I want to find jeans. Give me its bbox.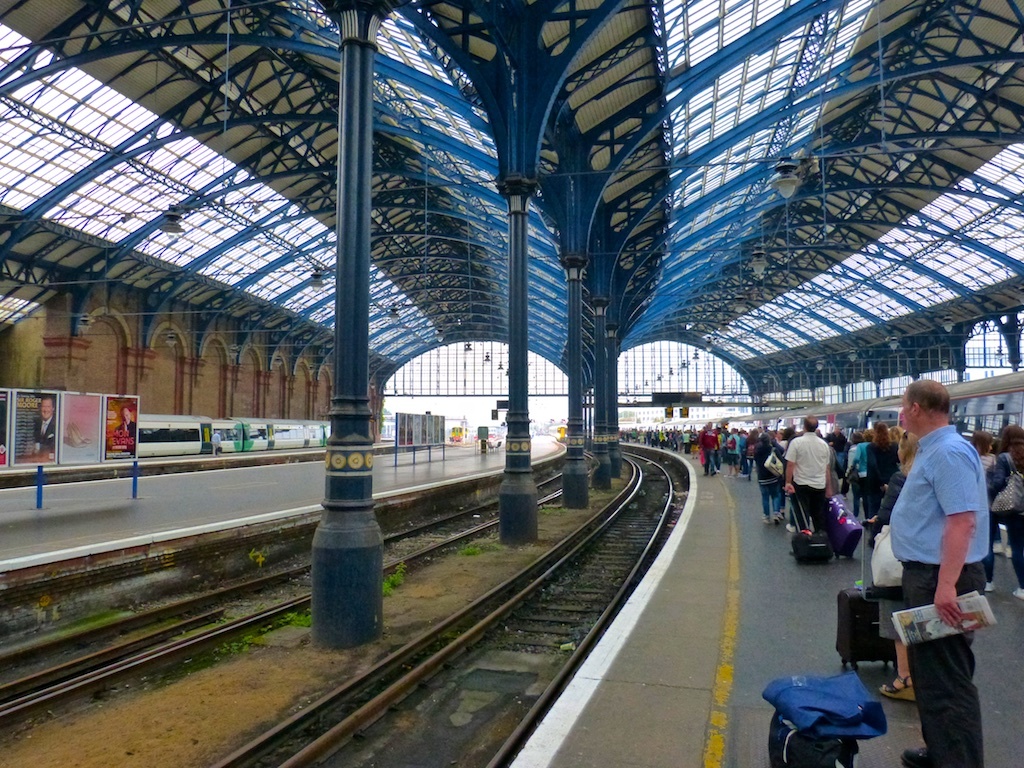
(701, 450, 717, 472).
